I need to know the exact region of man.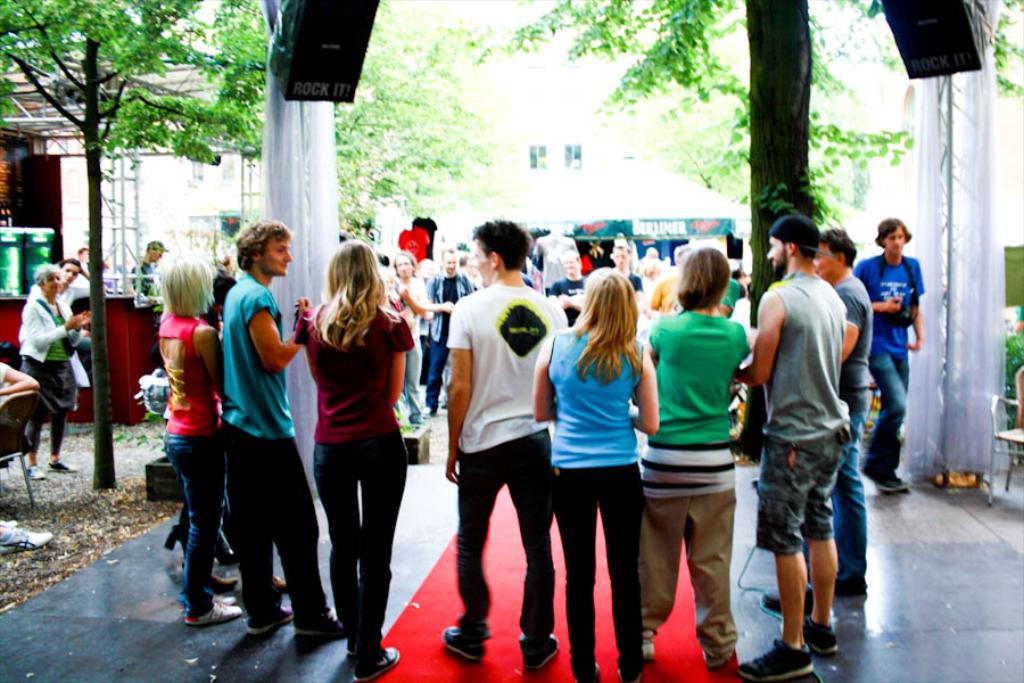
Region: [x1=527, y1=222, x2=577, y2=295].
